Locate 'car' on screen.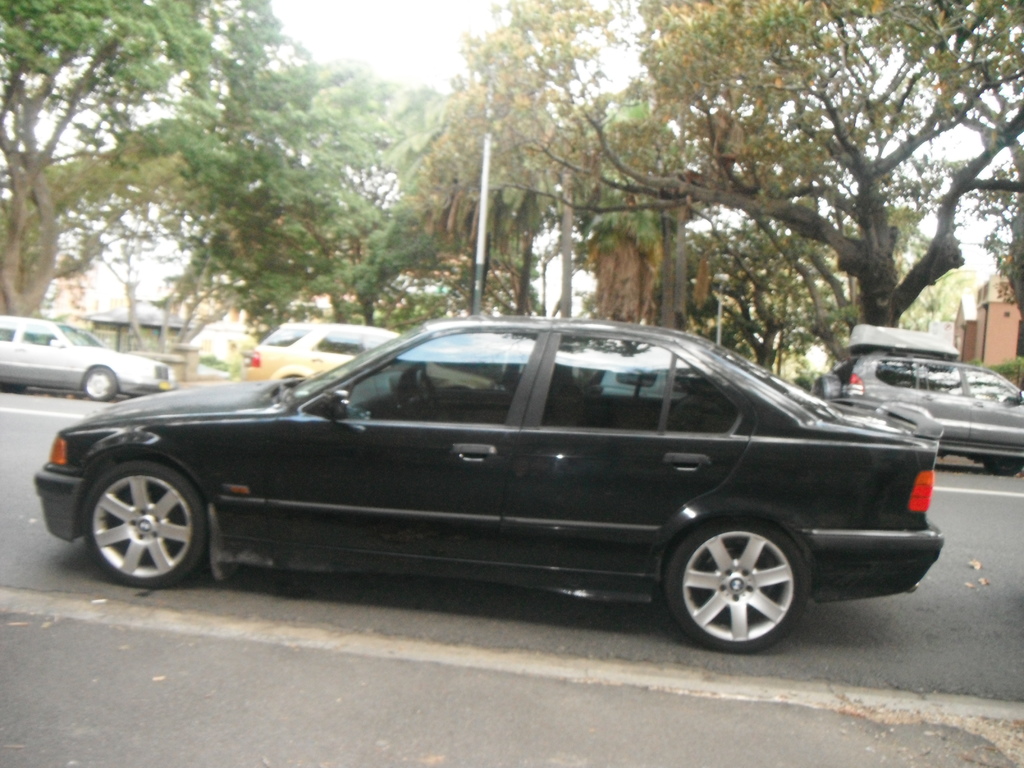
On screen at (x1=0, y1=312, x2=172, y2=398).
